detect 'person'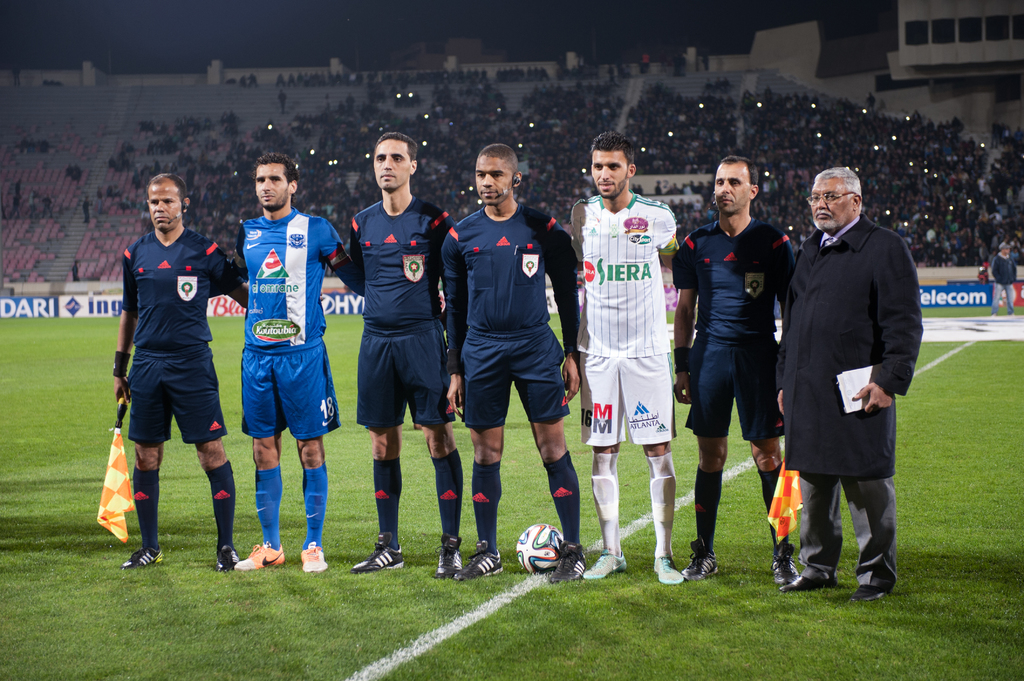
(572,128,680,584)
